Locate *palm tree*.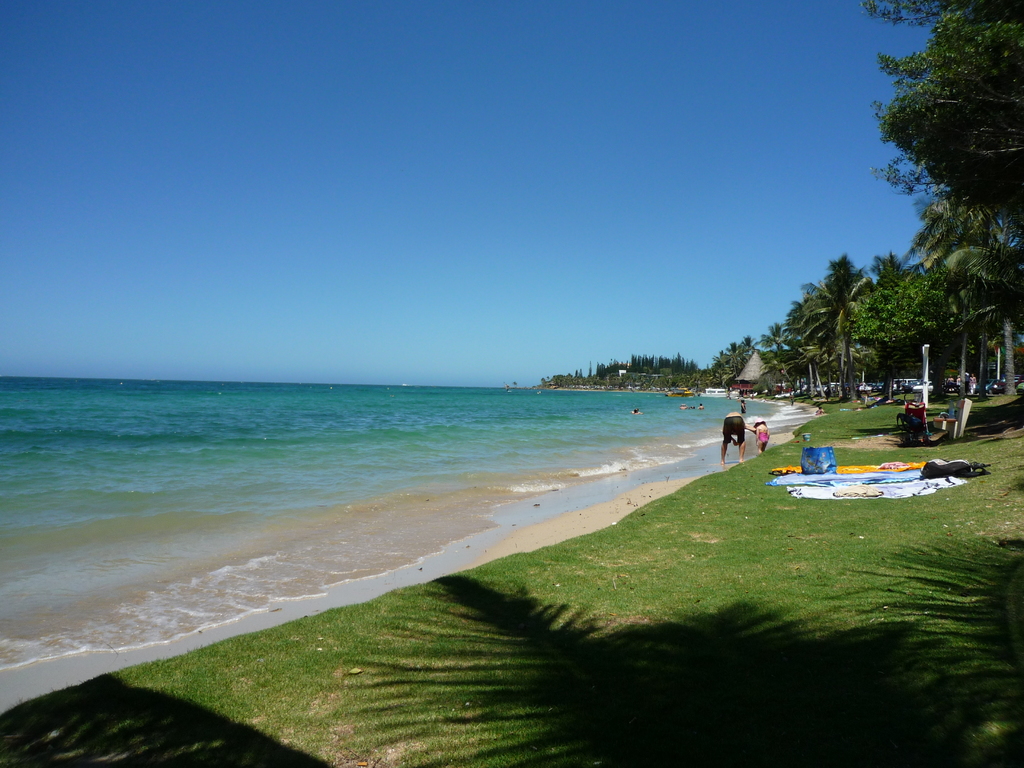
Bounding box: 802:274:874:385.
